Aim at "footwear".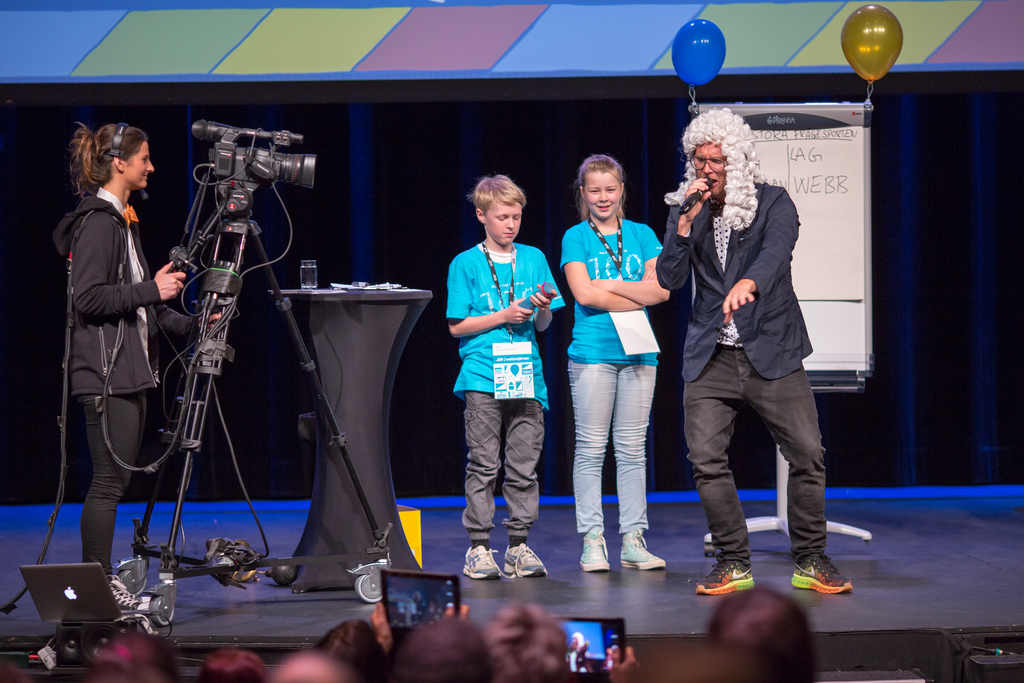
Aimed at bbox(578, 533, 604, 573).
